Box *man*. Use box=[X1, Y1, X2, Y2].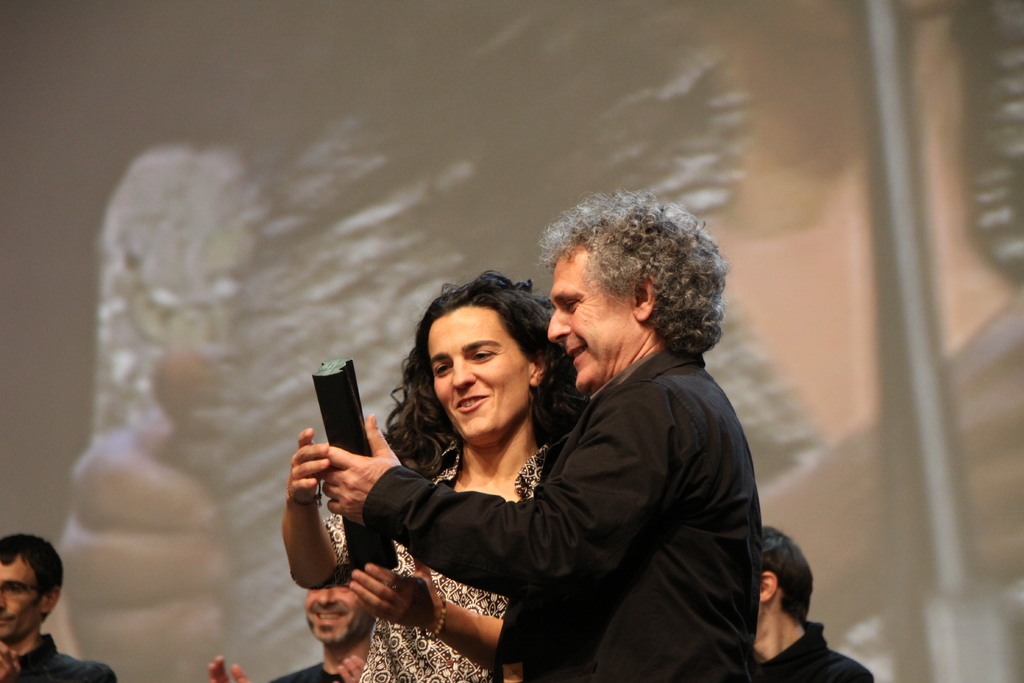
box=[735, 520, 881, 682].
